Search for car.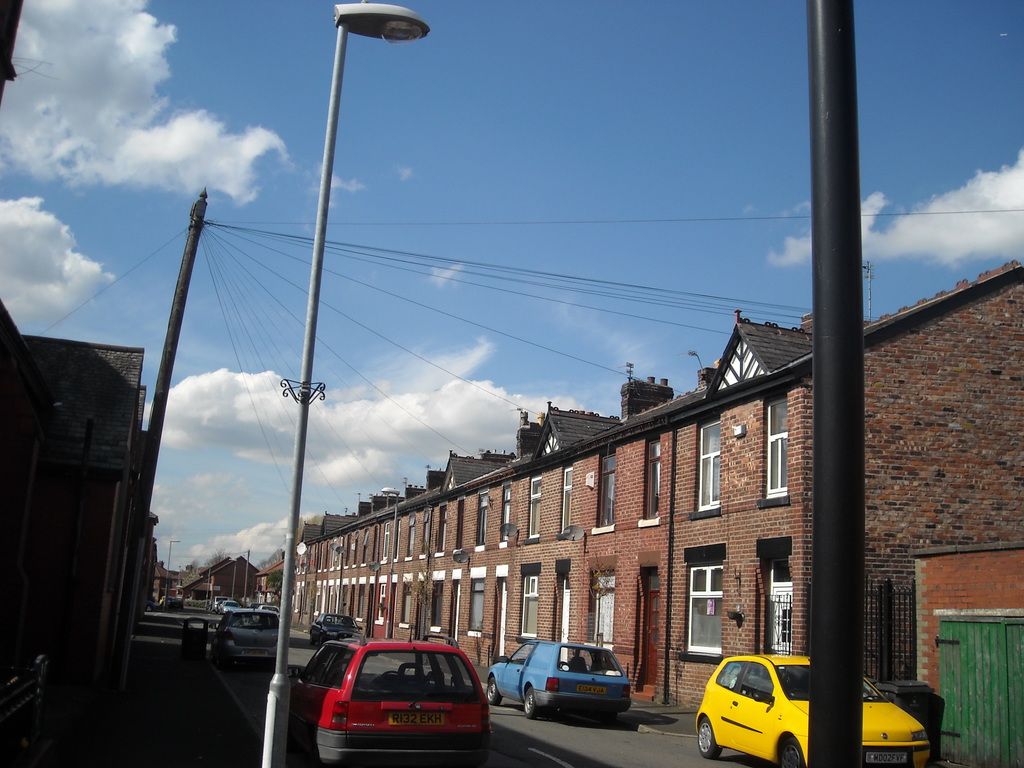
Found at [x1=308, y1=614, x2=364, y2=643].
